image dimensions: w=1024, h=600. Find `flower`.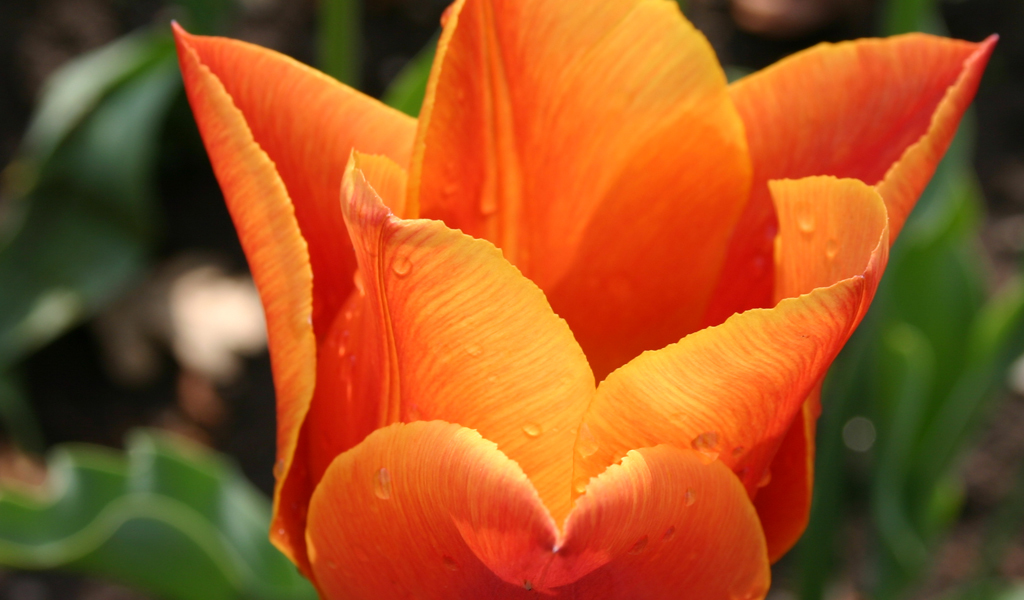
locate(212, 2, 973, 570).
